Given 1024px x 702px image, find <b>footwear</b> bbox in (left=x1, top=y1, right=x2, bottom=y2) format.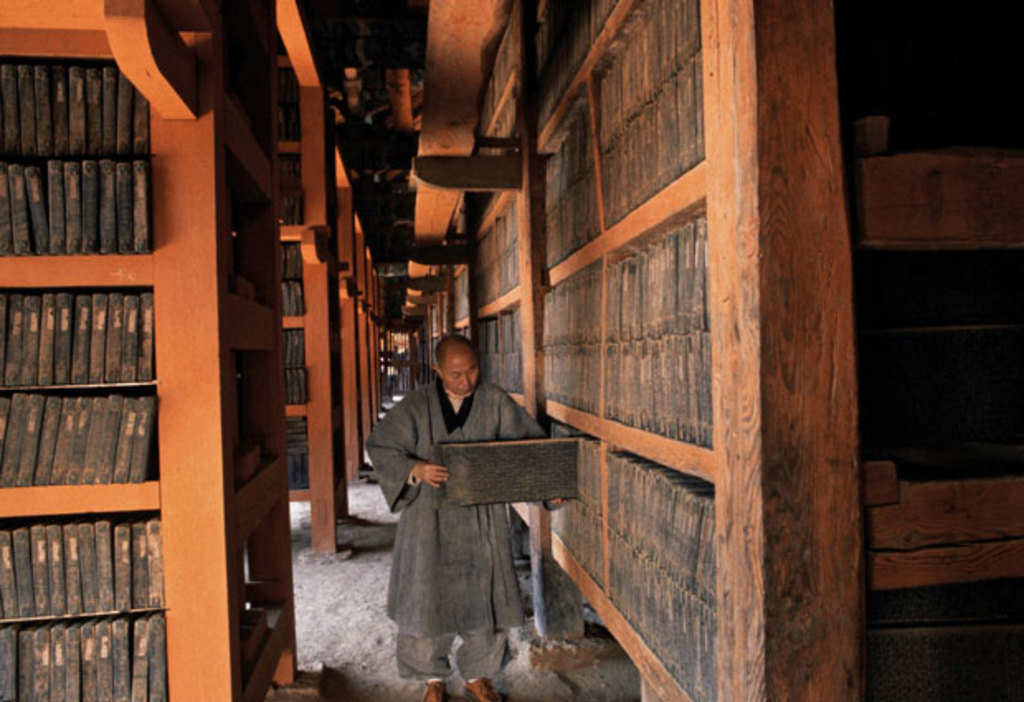
(left=421, top=677, right=448, bottom=700).
